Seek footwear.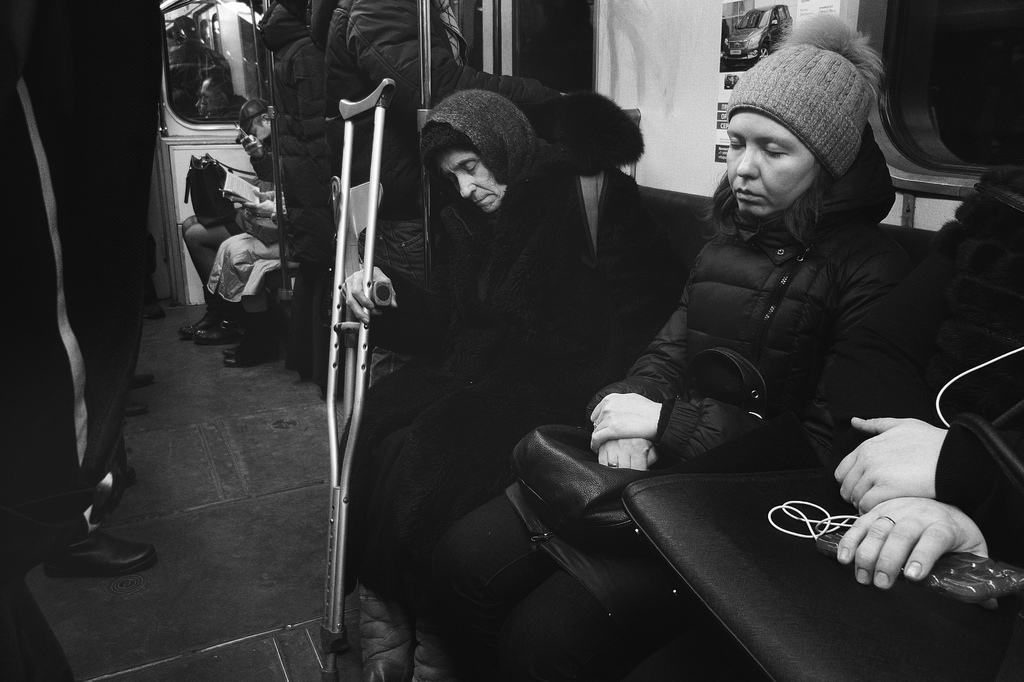
Rect(129, 371, 155, 391).
